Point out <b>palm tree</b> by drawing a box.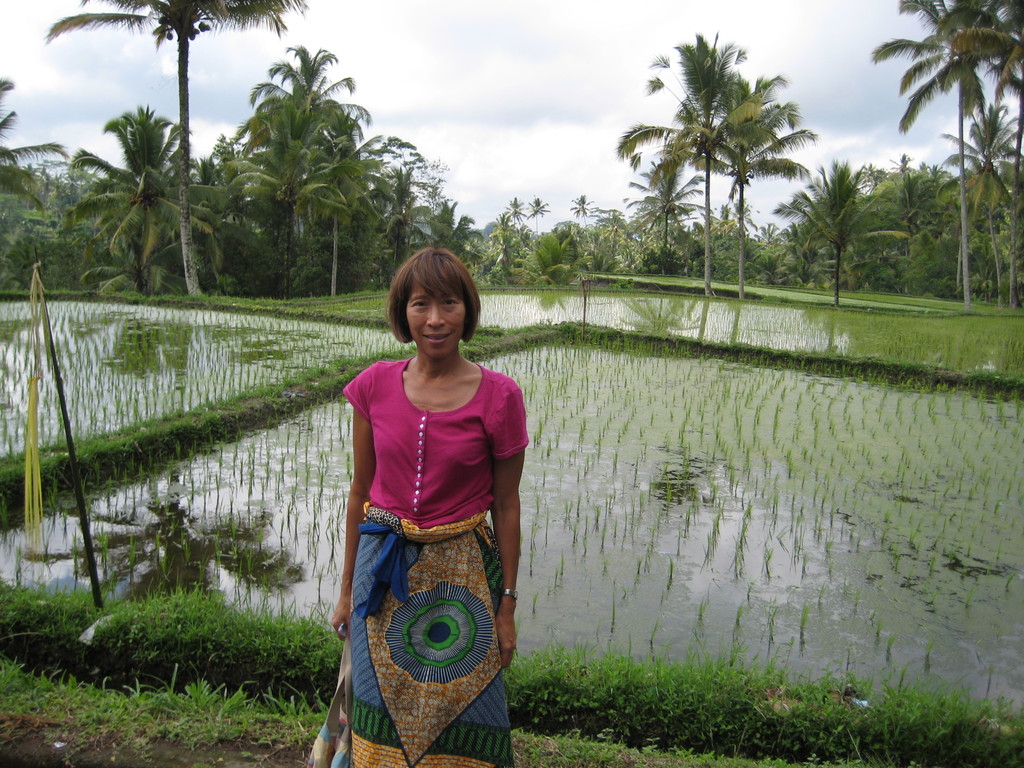
select_region(881, 0, 1011, 296).
